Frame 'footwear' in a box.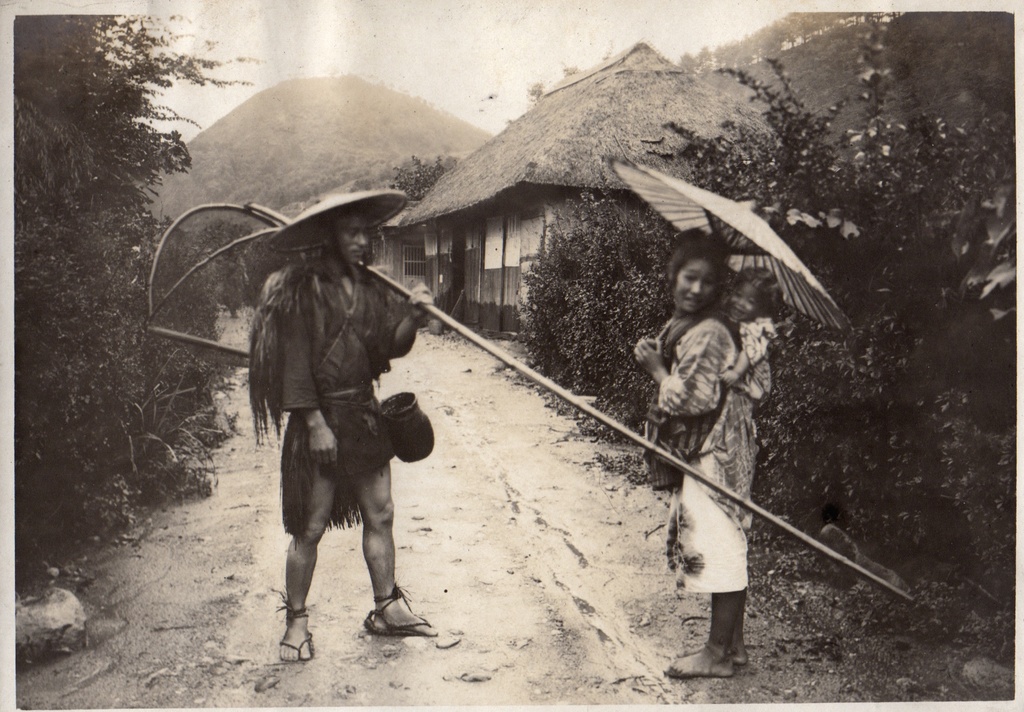
bbox(344, 572, 416, 657).
